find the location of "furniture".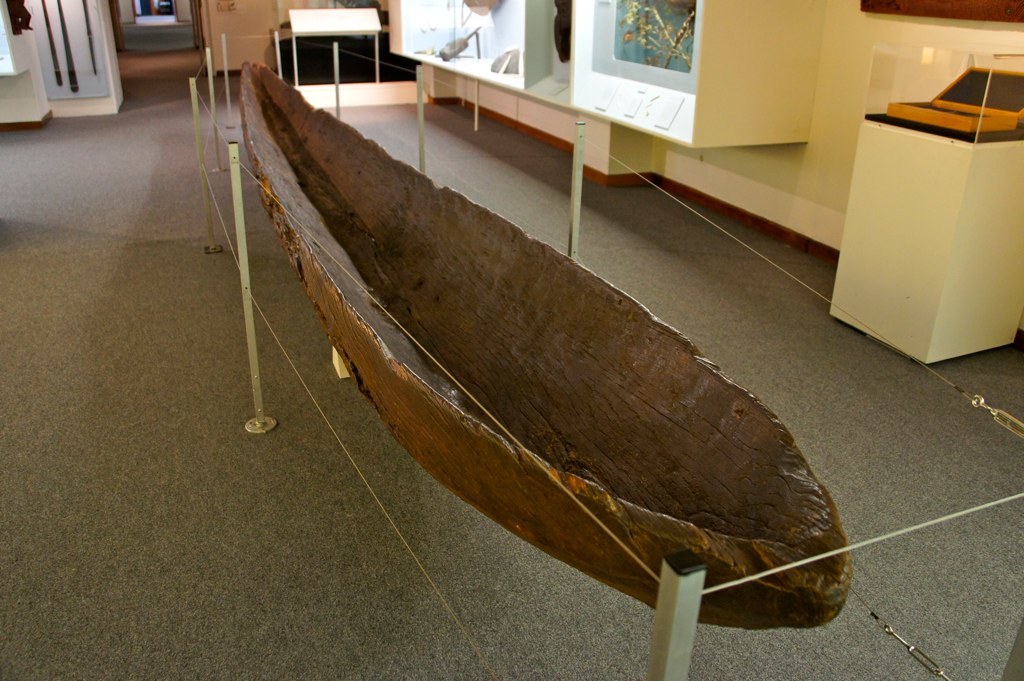
Location: 828 53 1023 363.
